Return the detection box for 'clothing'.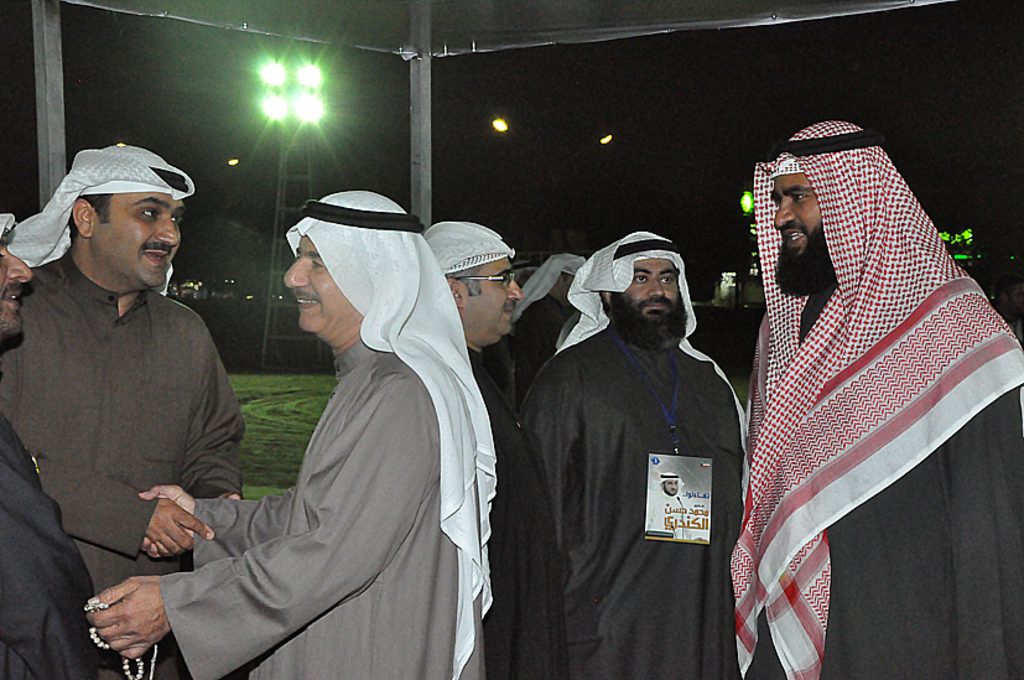
Rect(0, 255, 245, 679).
